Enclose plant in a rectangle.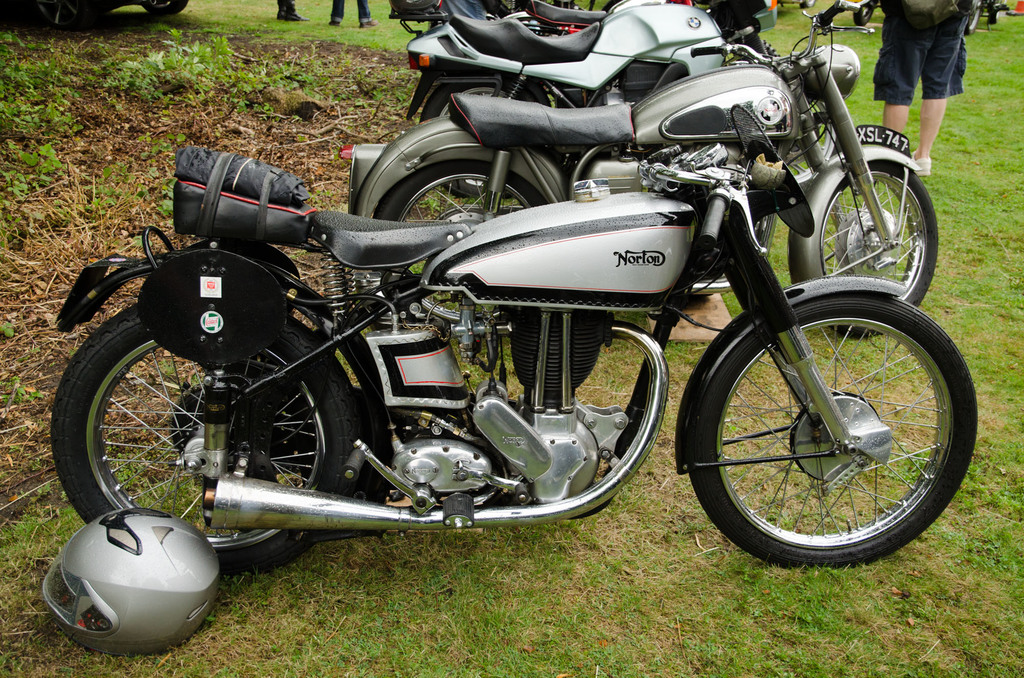
BBox(91, 174, 134, 208).
